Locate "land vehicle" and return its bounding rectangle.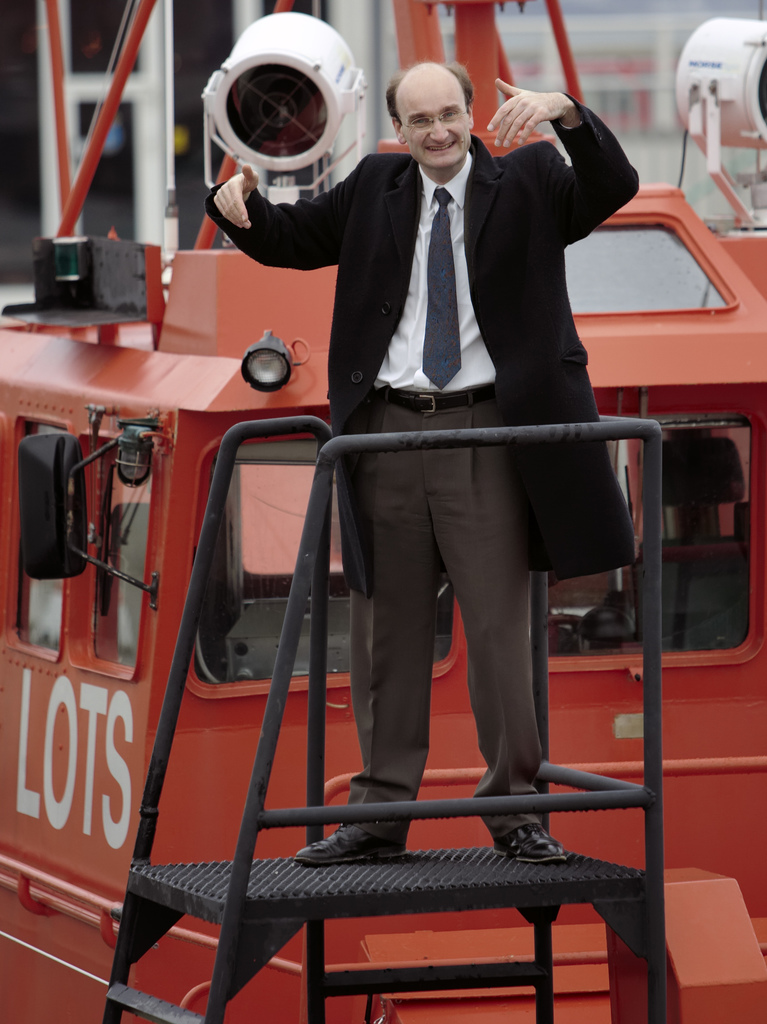
[x1=47, y1=147, x2=712, y2=952].
